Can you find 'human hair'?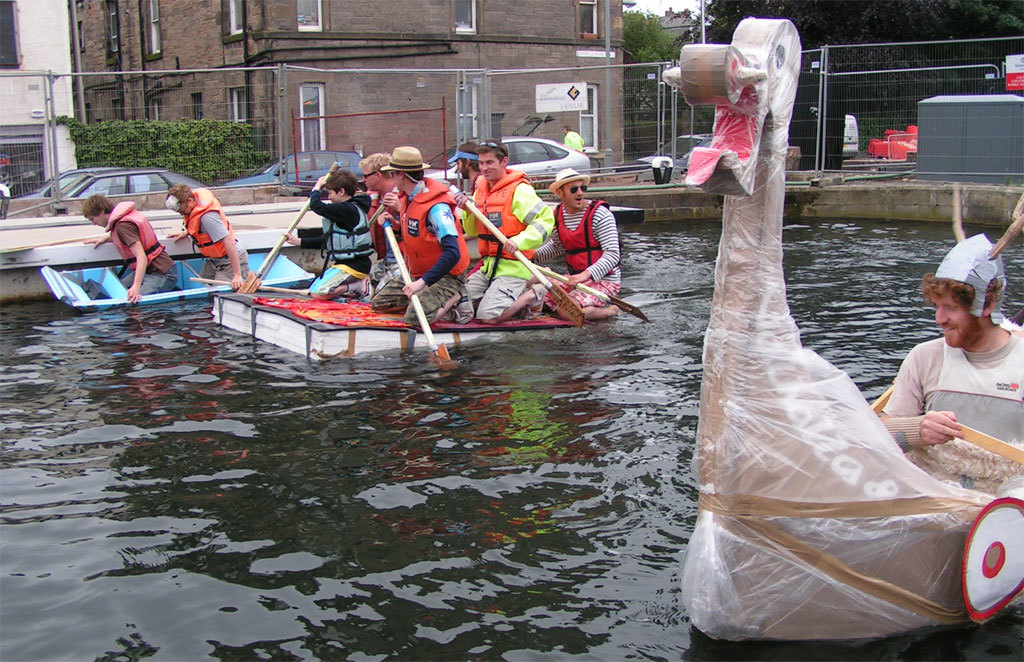
Yes, bounding box: <region>919, 273, 1001, 310</region>.
